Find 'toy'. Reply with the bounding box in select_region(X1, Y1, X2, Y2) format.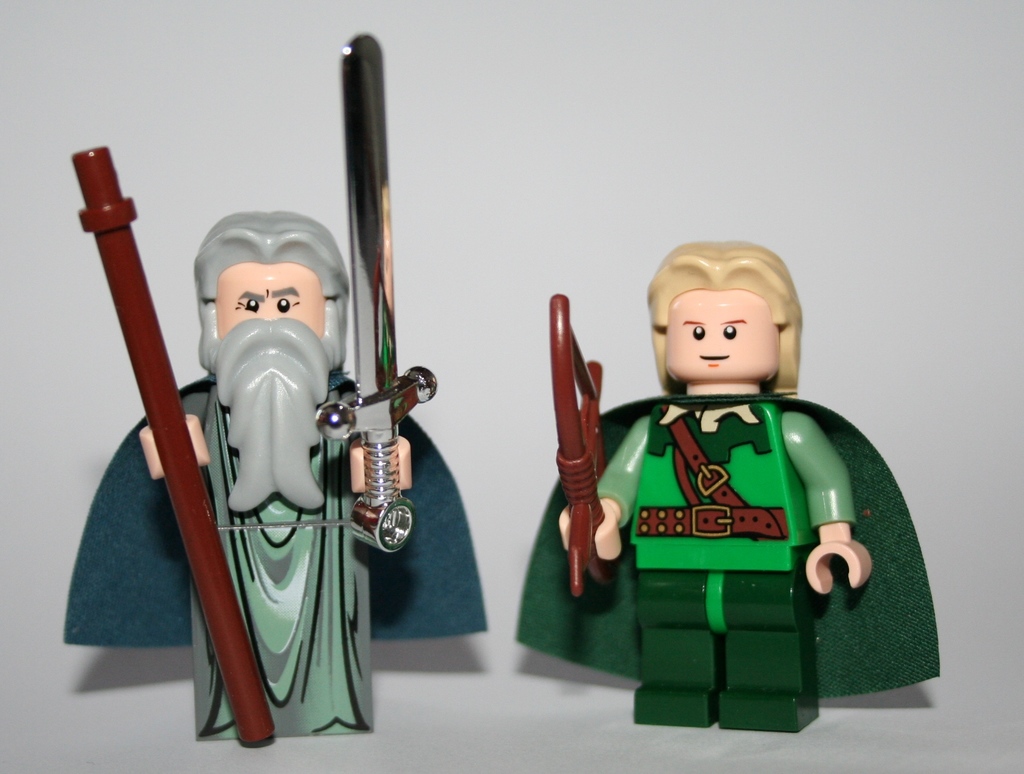
select_region(543, 256, 943, 734).
